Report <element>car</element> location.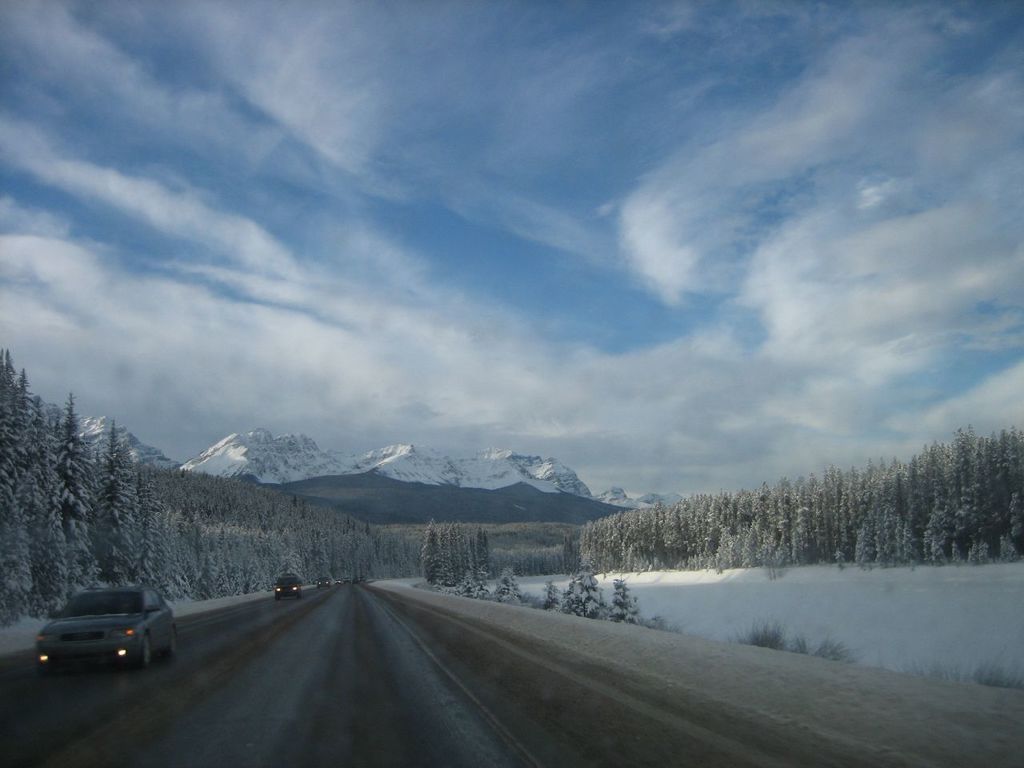
Report: (left=318, top=578, right=330, bottom=589).
